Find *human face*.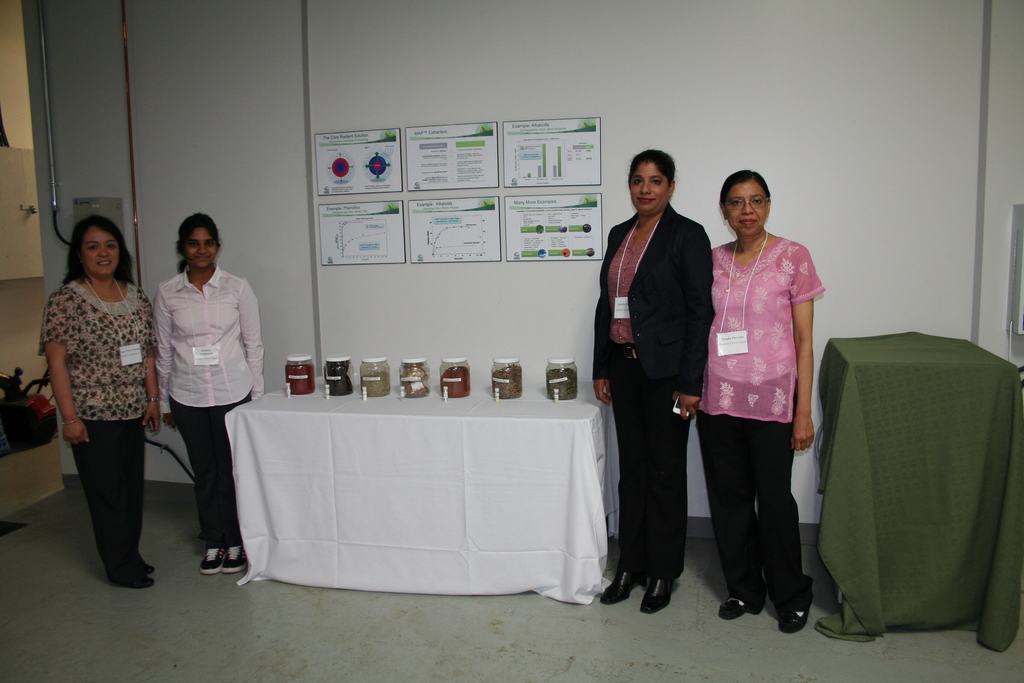
[633, 161, 671, 209].
